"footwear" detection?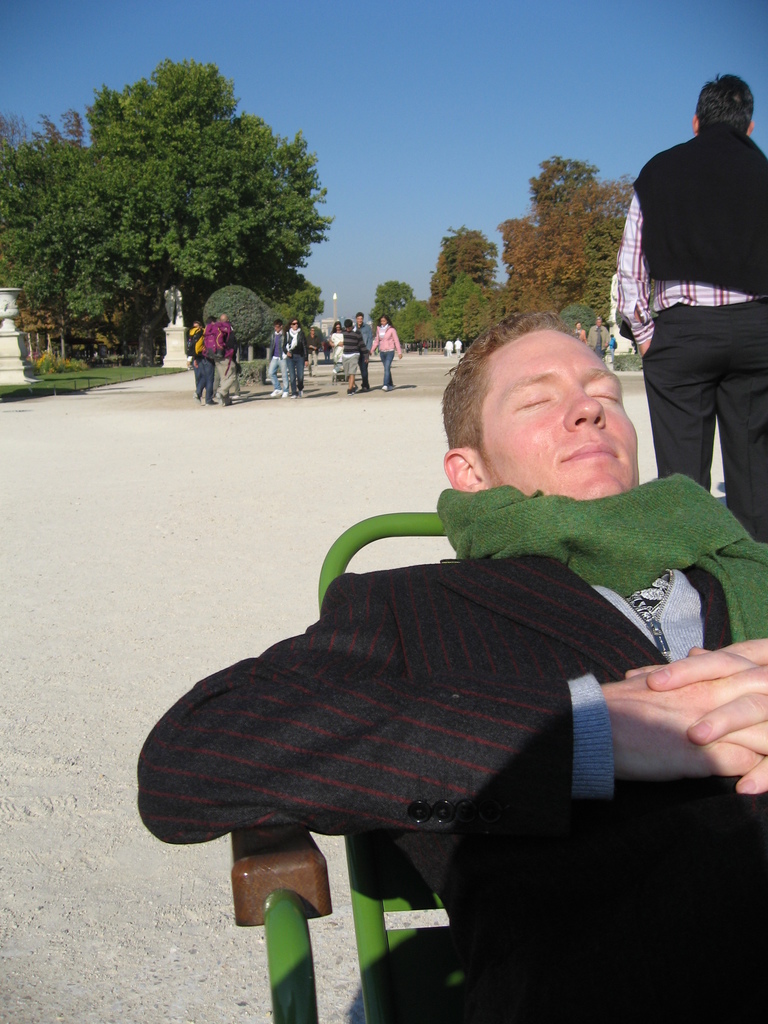
224:397:229:404
